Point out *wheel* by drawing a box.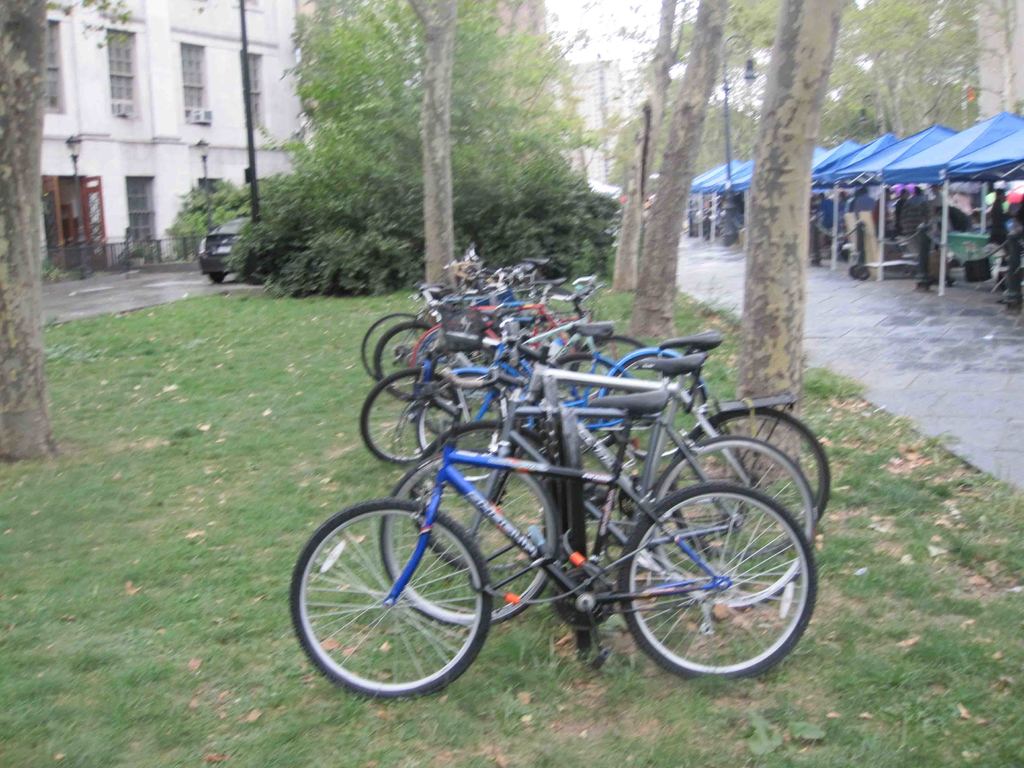
578/337/650/376.
